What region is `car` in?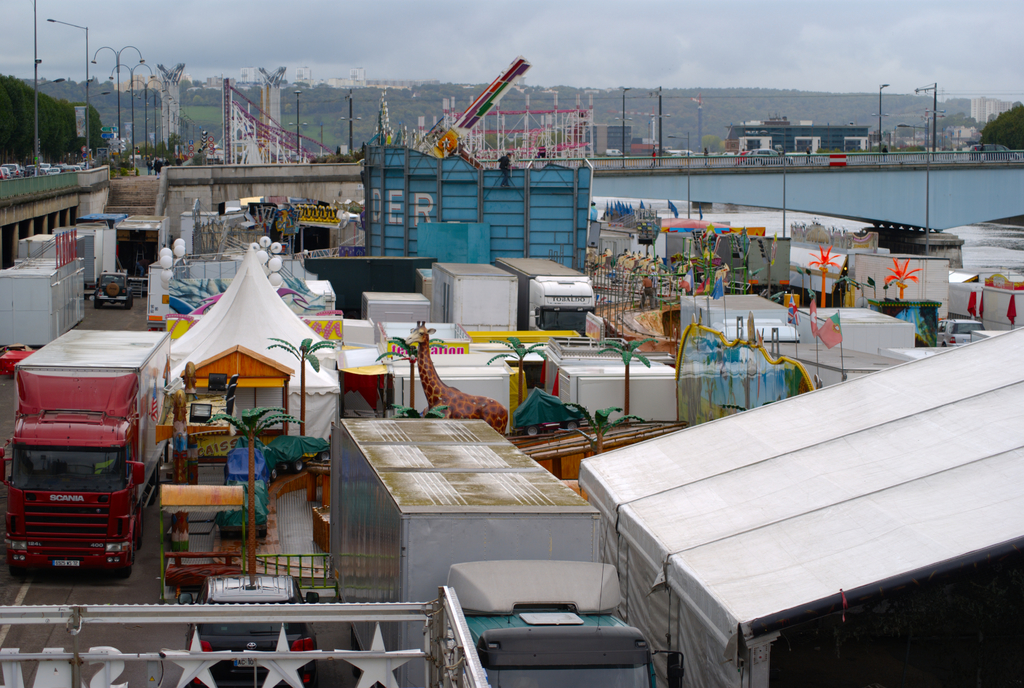
<bbox>965, 140, 1011, 157</bbox>.
